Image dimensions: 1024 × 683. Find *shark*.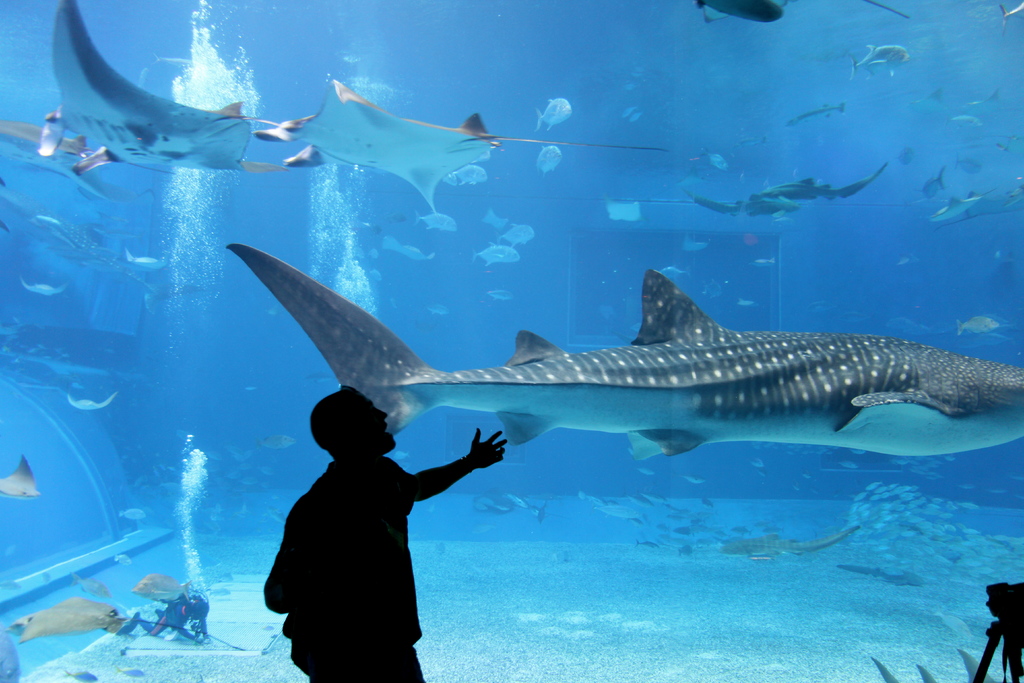
[231,246,1021,463].
